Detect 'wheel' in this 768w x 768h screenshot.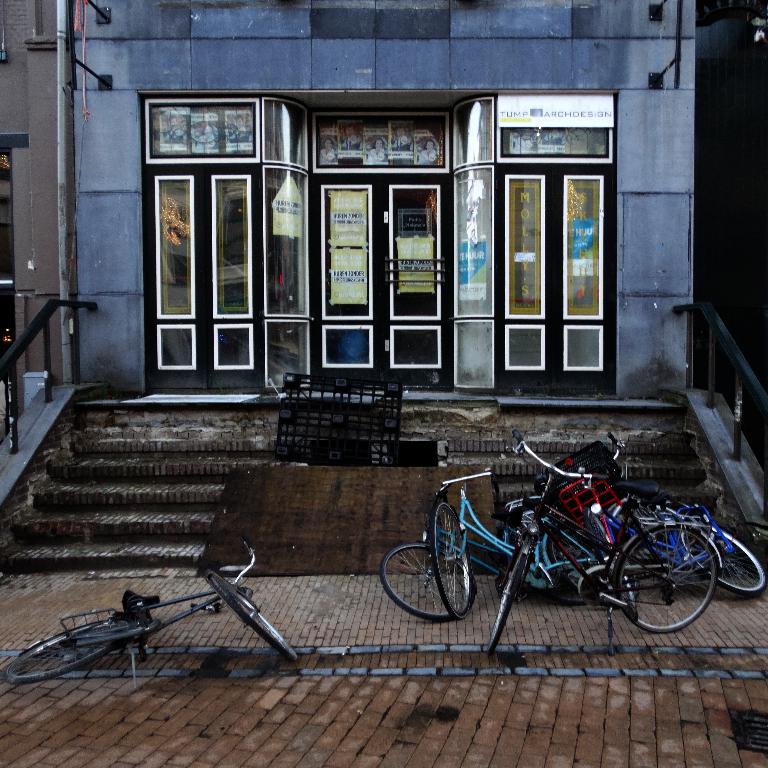
Detection: locate(542, 592, 588, 609).
